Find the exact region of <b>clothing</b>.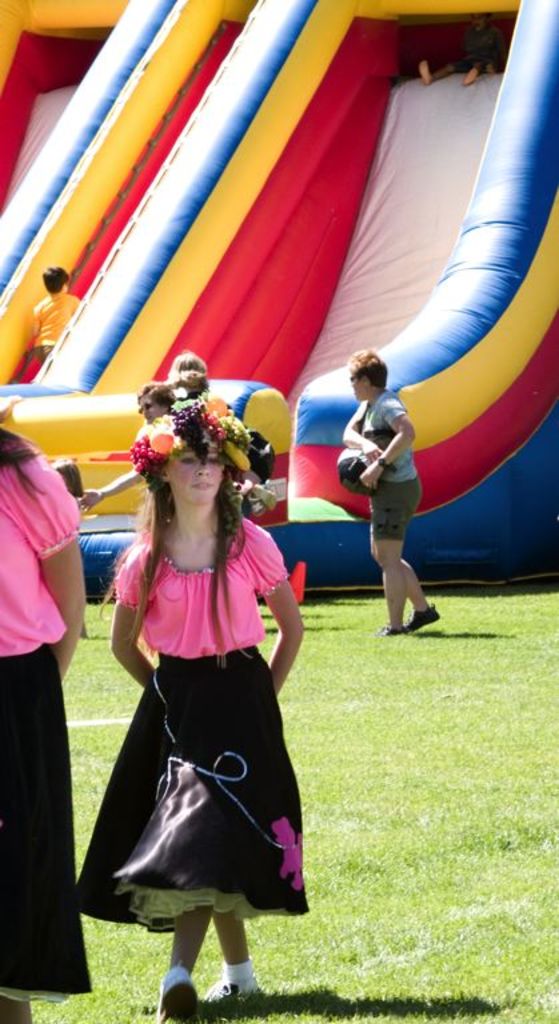
Exact region: BBox(343, 385, 420, 552).
